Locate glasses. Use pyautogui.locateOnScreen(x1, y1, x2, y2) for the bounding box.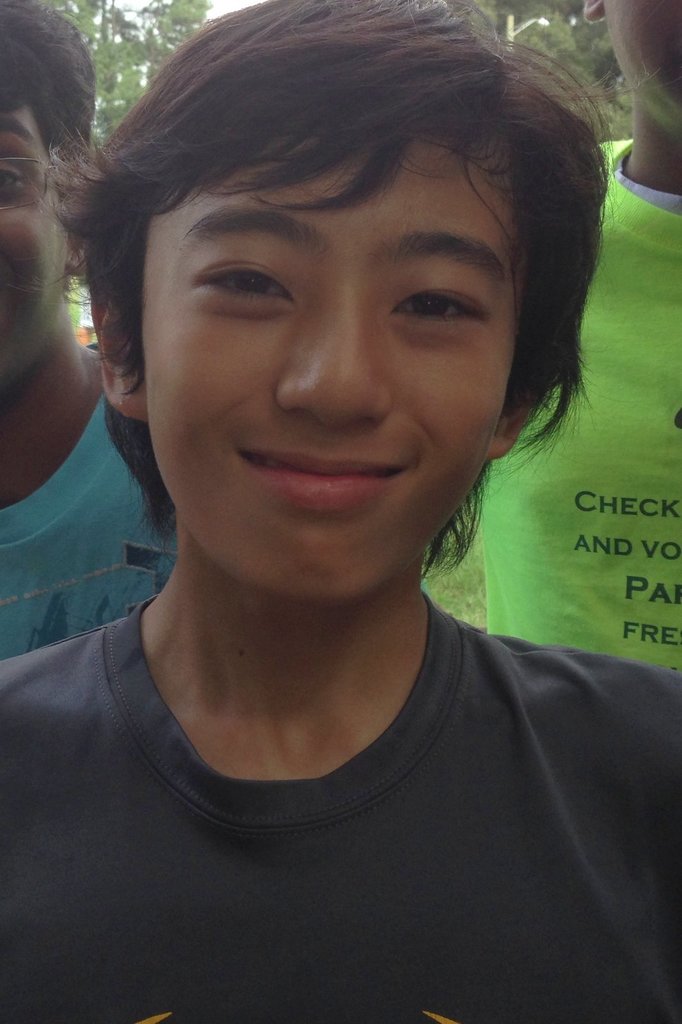
pyautogui.locateOnScreen(0, 154, 67, 212).
